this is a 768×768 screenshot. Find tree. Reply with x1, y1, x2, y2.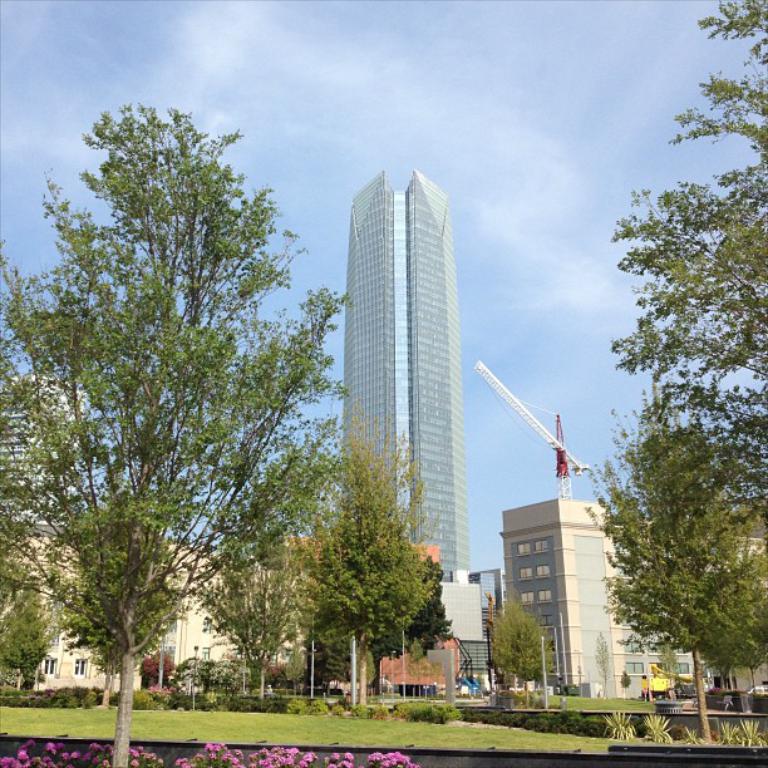
383, 573, 448, 694.
